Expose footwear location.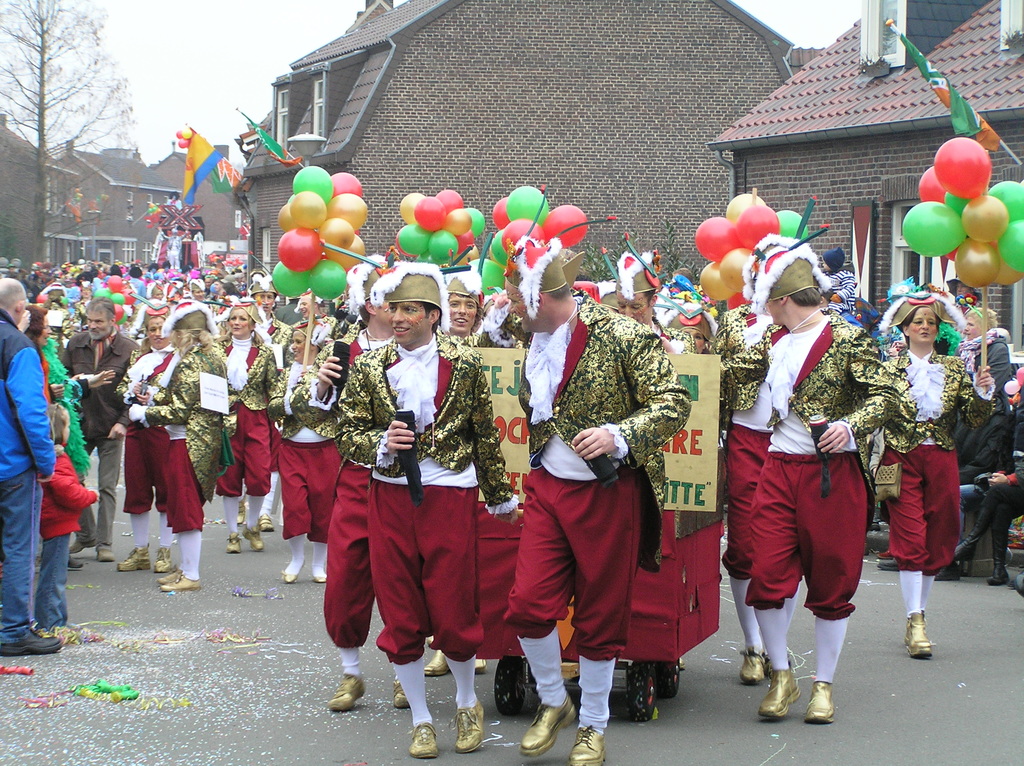
Exposed at [761, 648, 772, 673].
